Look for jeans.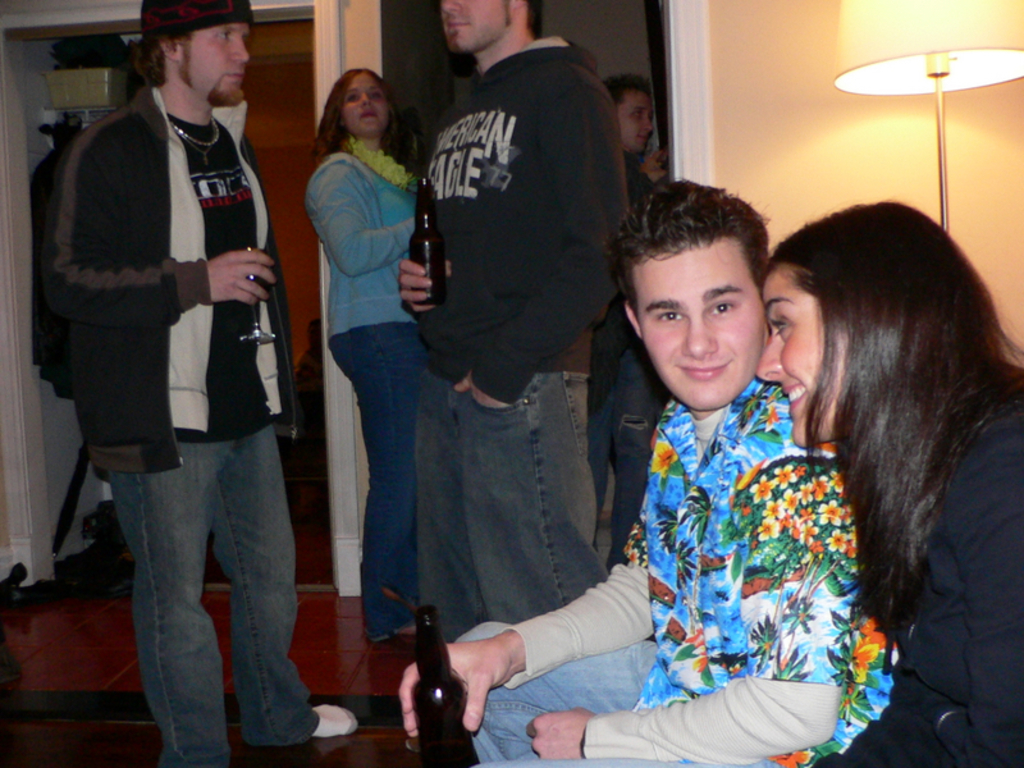
Found: detection(472, 649, 769, 767).
